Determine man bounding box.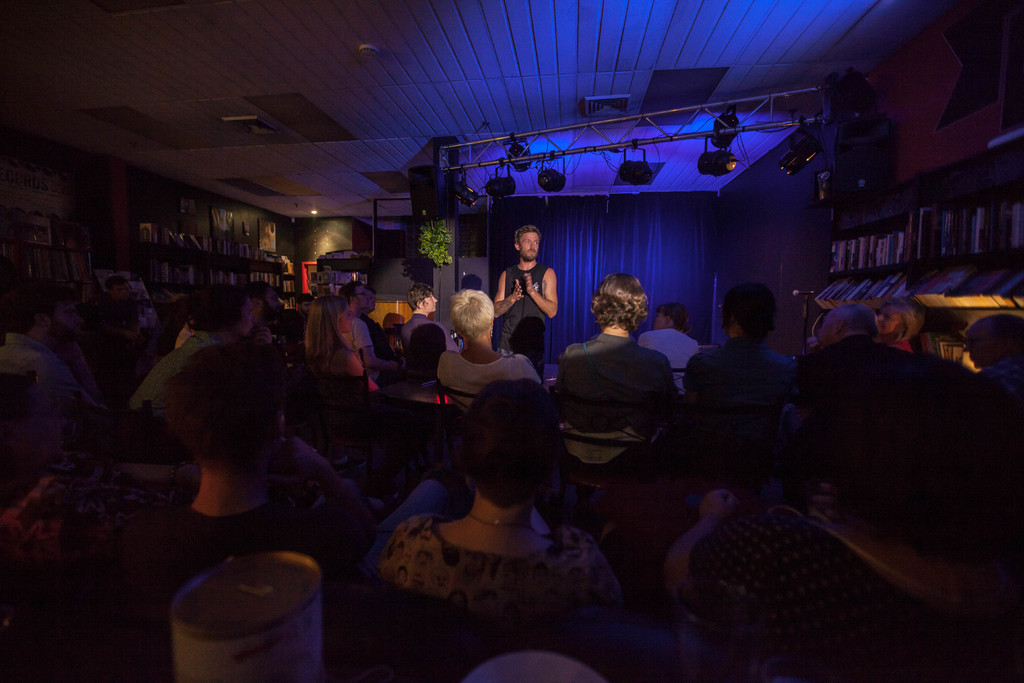
Determined: 796:301:907:383.
